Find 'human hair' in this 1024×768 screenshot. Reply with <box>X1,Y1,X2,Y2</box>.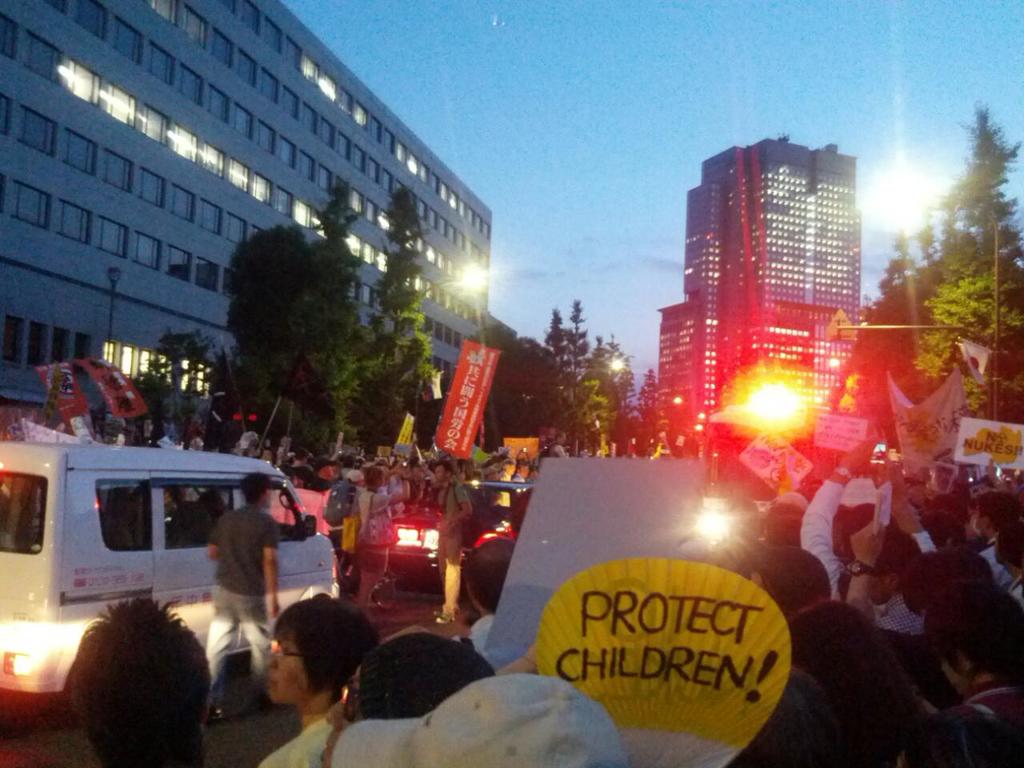
<box>268,588,374,698</box>.
